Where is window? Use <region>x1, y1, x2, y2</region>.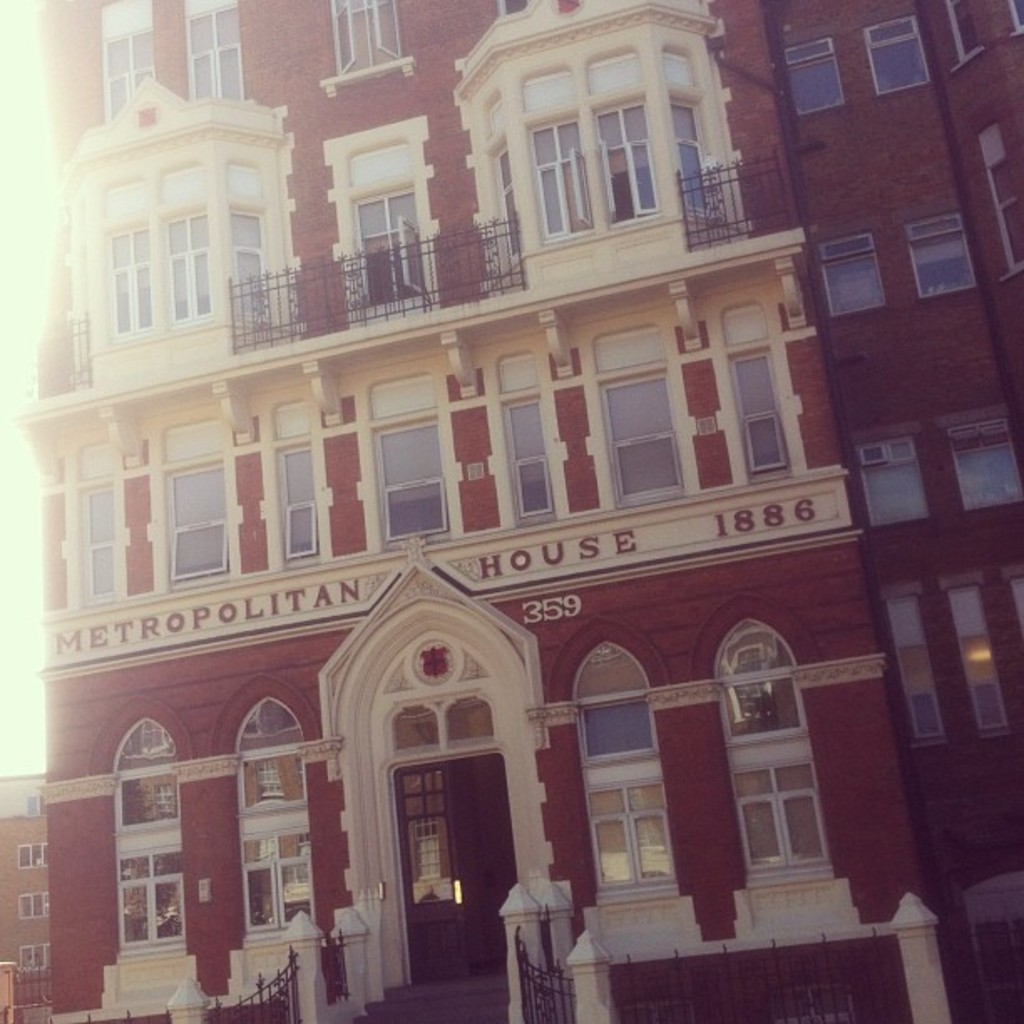
<region>530, 120, 594, 241</region>.
